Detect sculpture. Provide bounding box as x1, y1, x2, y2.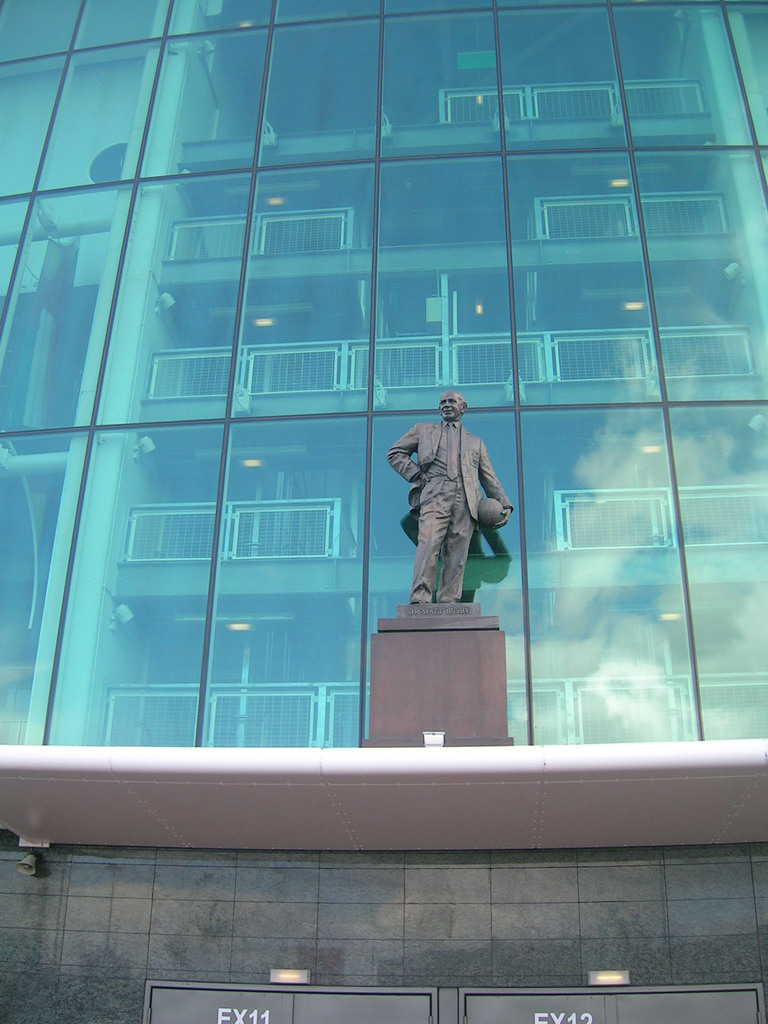
374, 378, 527, 610.
